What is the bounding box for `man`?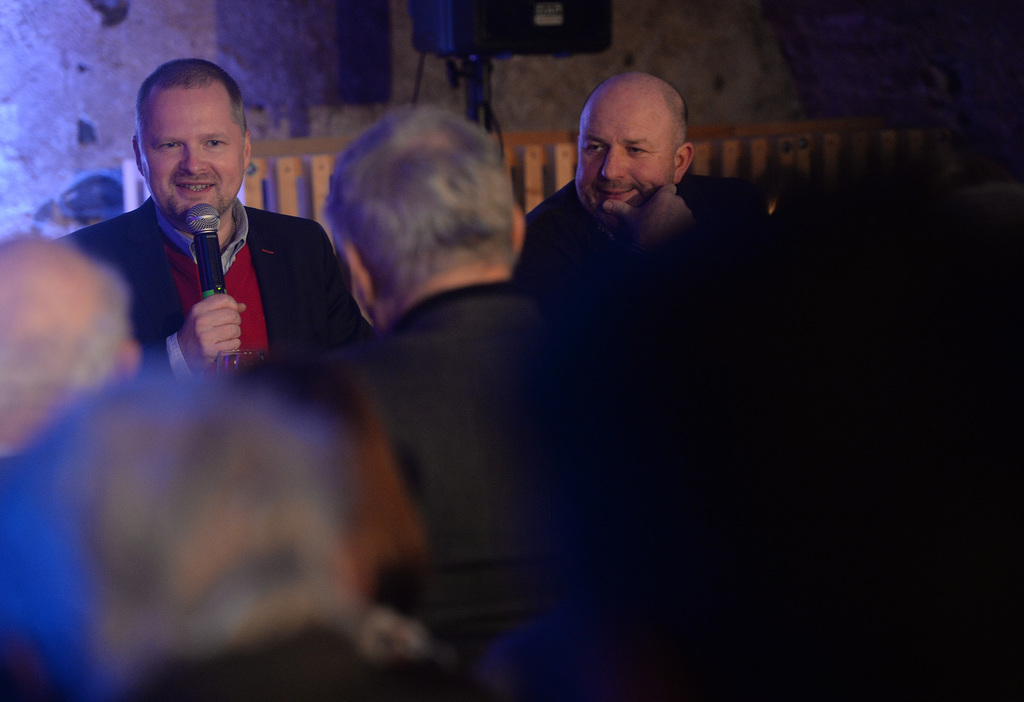
left=340, top=105, right=530, bottom=476.
